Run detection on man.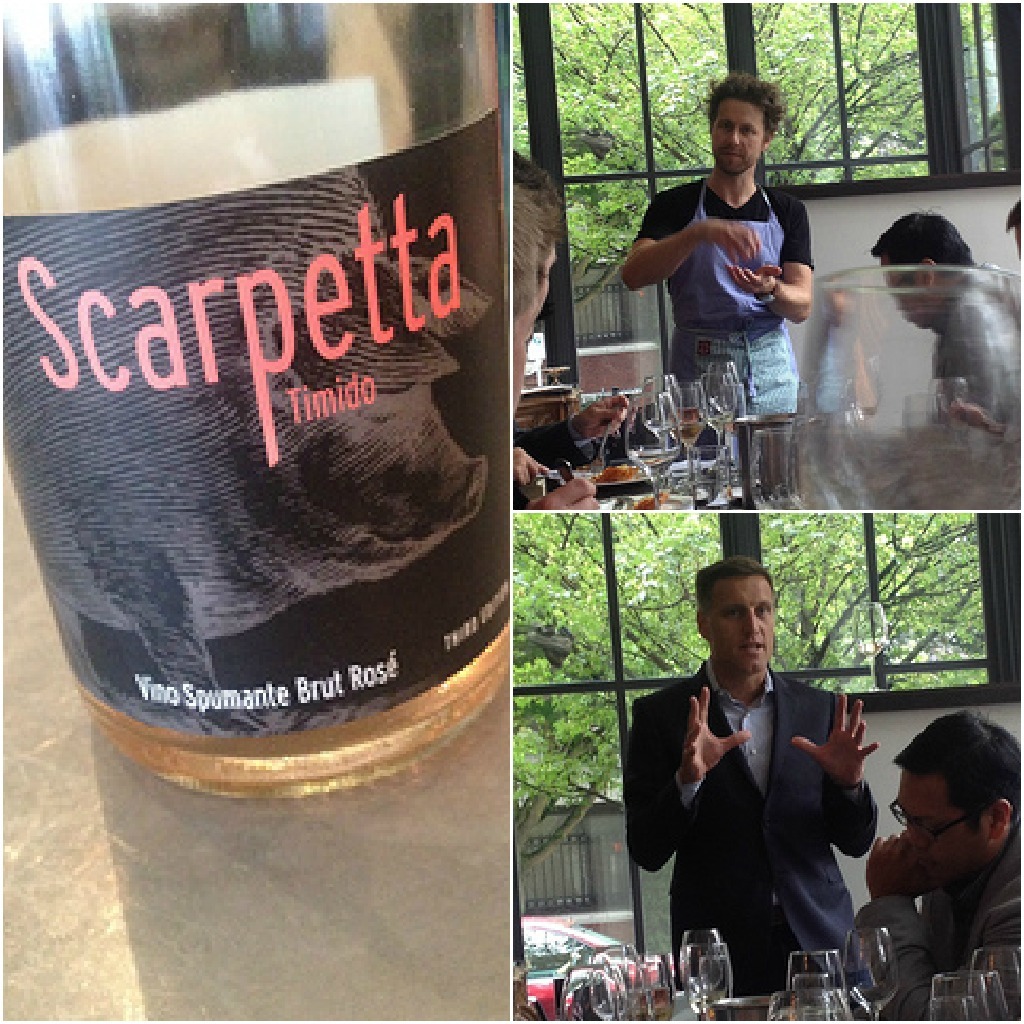
Result: box=[861, 714, 1023, 1023].
